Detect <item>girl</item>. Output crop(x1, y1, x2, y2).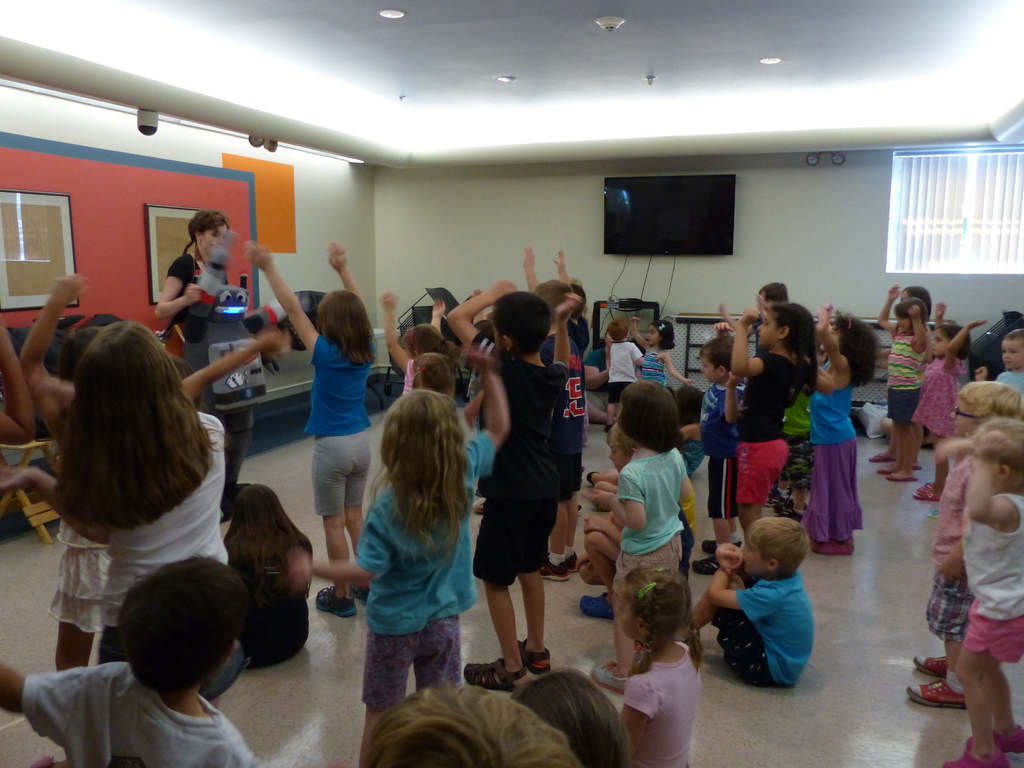
crop(0, 315, 234, 665).
